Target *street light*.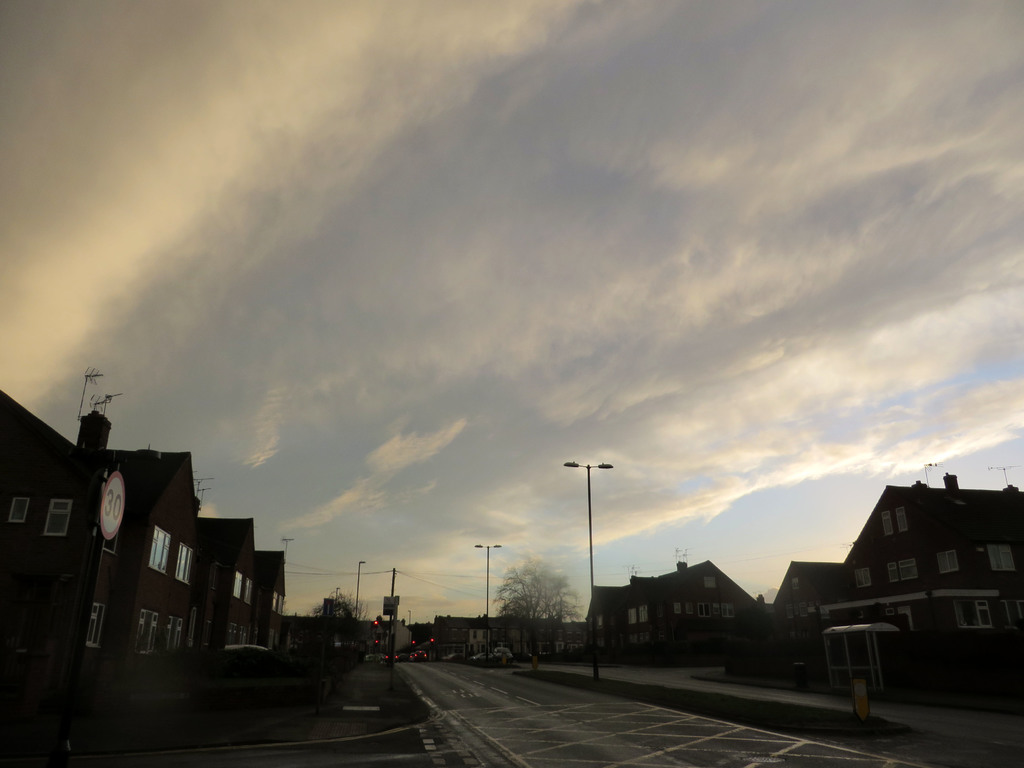
Target region: crop(335, 586, 341, 623).
